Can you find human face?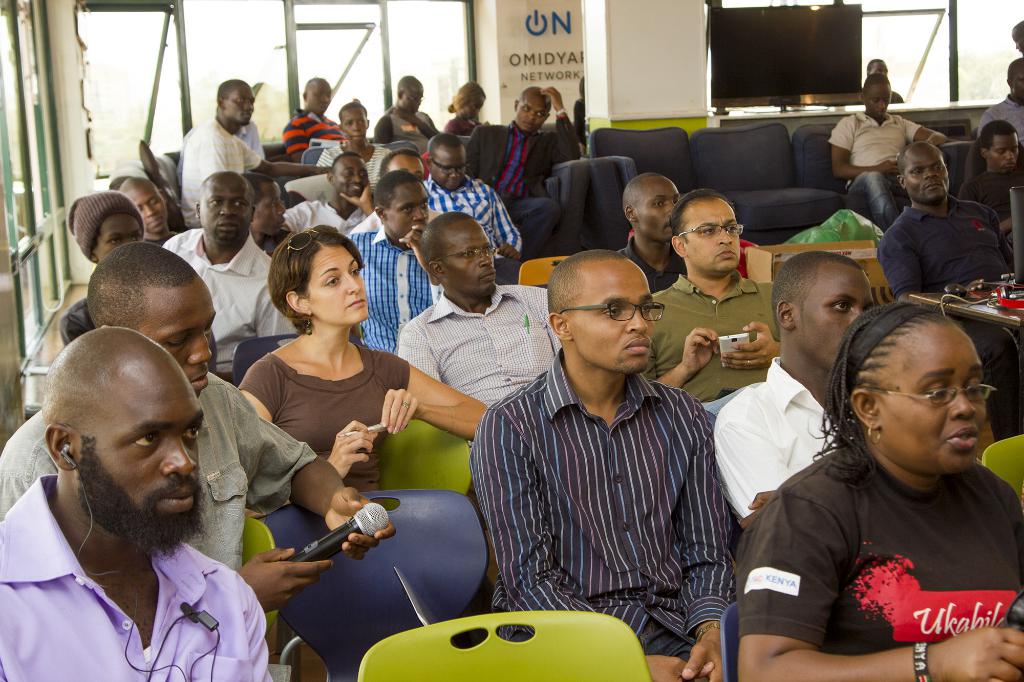
Yes, bounding box: 72,375,201,560.
